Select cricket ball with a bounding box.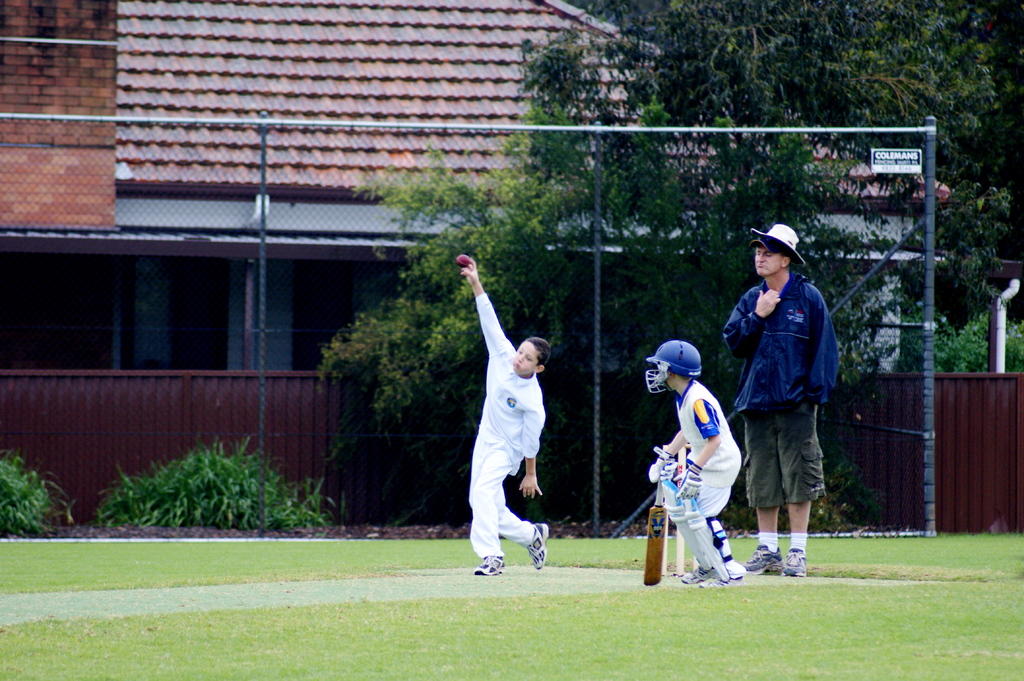
box(456, 253, 471, 266).
